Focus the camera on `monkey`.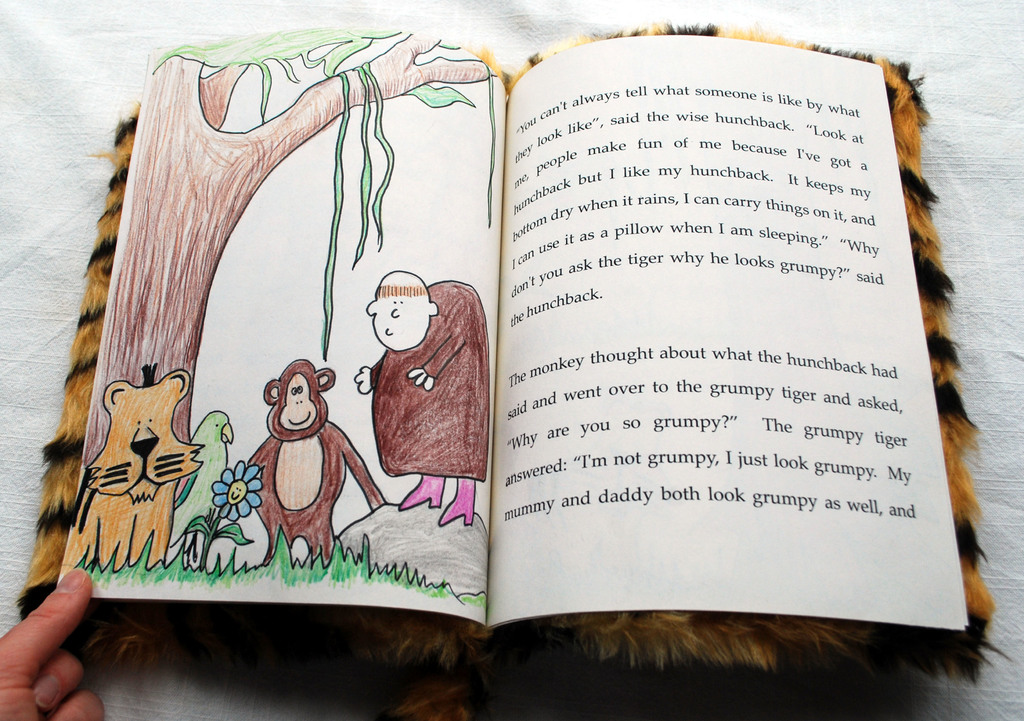
Focus region: 243, 359, 387, 563.
